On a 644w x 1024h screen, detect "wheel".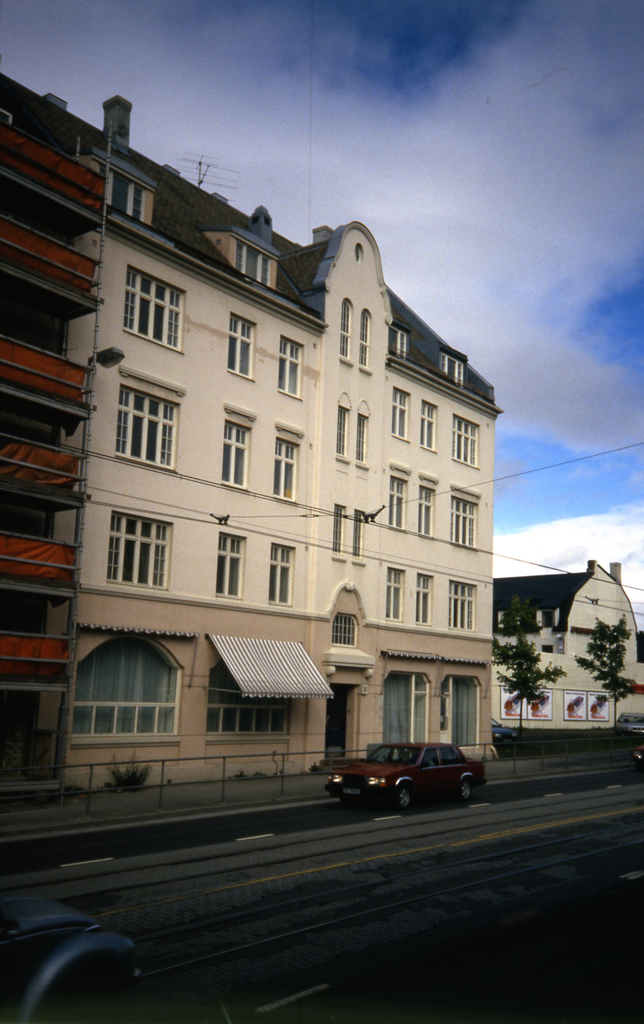
select_region(458, 776, 472, 800).
